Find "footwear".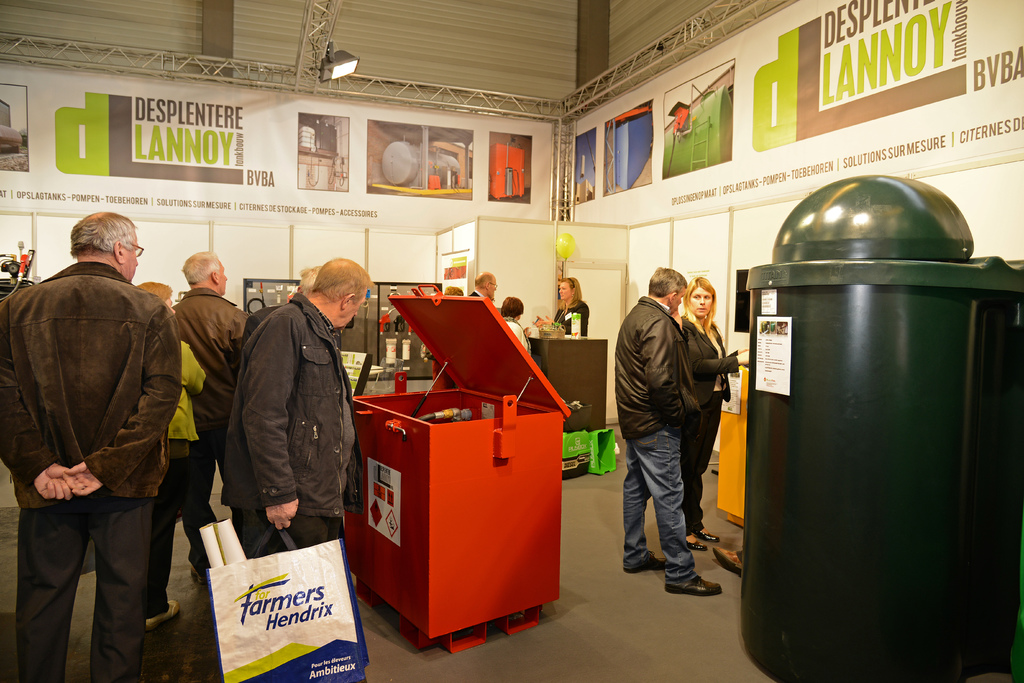
x1=709 y1=547 x2=743 y2=579.
